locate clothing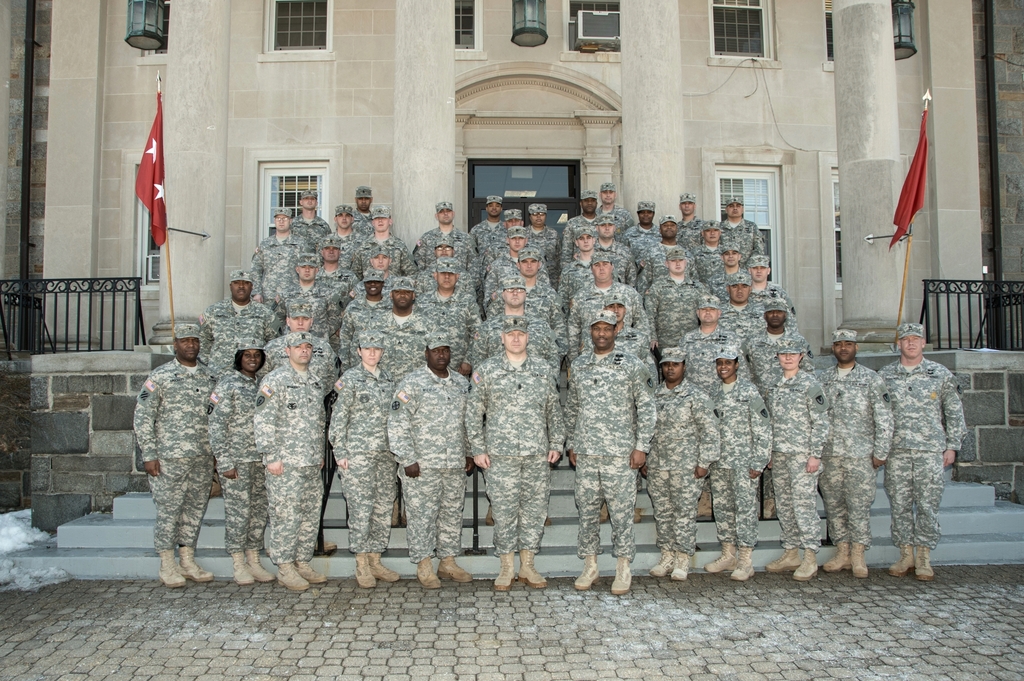
locate(826, 367, 881, 534)
